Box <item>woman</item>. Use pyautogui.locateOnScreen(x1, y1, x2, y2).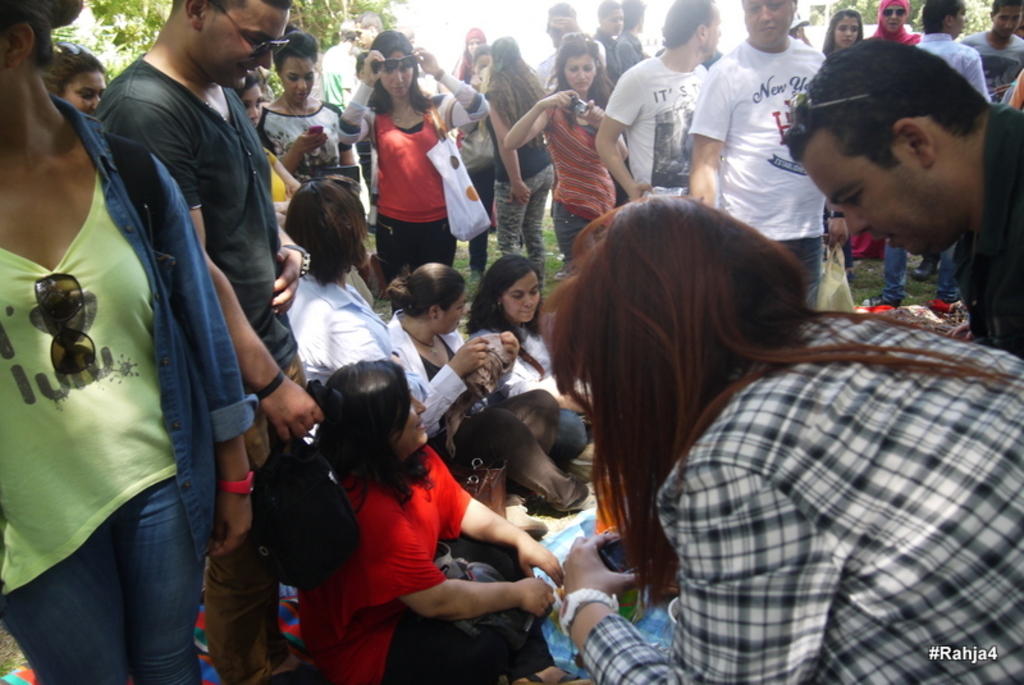
pyautogui.locateOnScreen(0, 0, 265, 684).
